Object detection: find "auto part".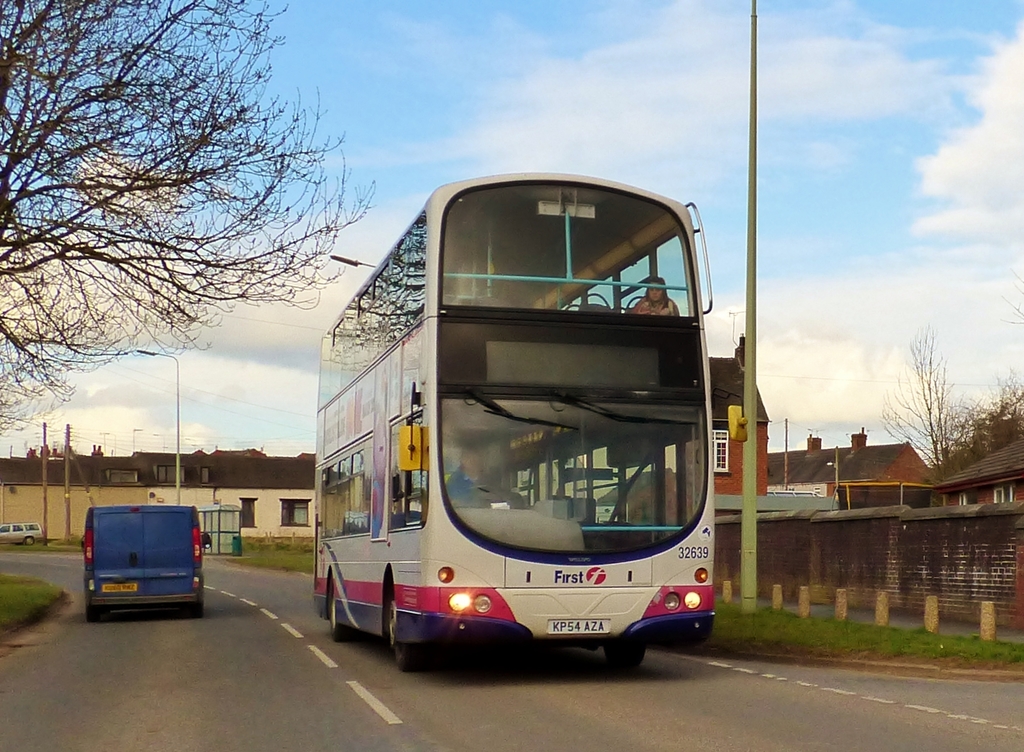
BBox(387, 586, 435, 668).
